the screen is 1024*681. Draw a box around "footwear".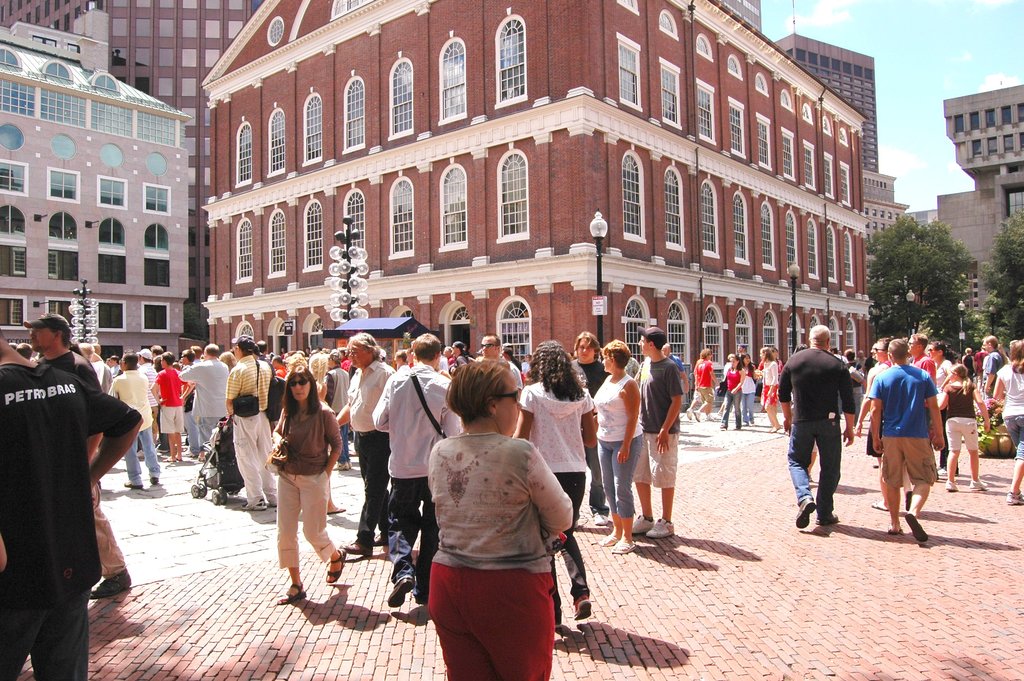
locate(945, 480, 965, 498).
